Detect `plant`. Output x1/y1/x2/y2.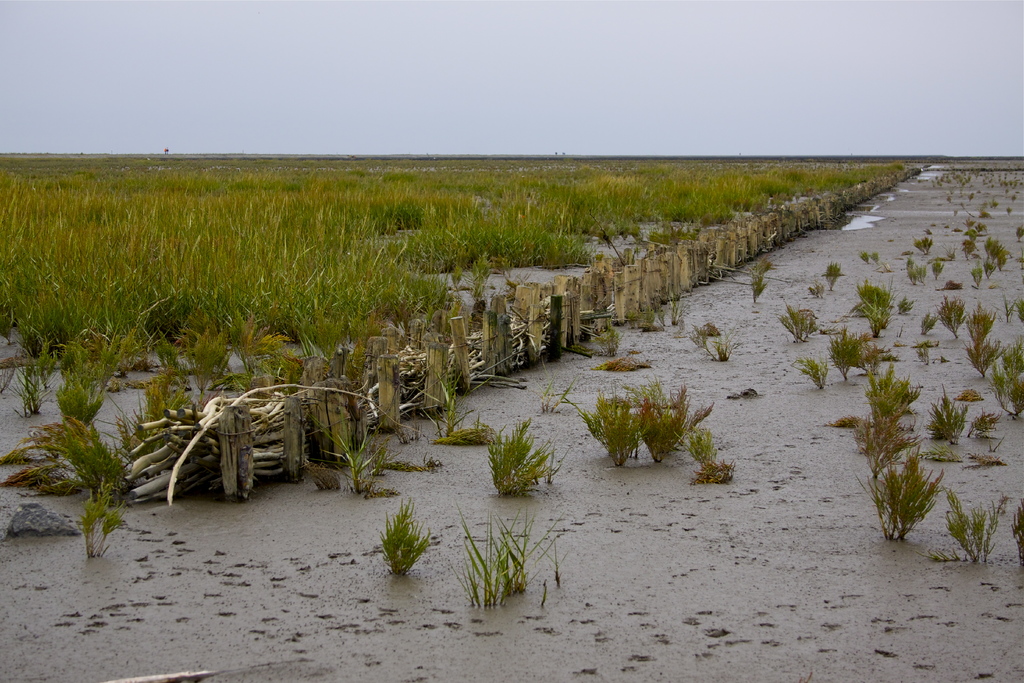
963/229/980/240.
